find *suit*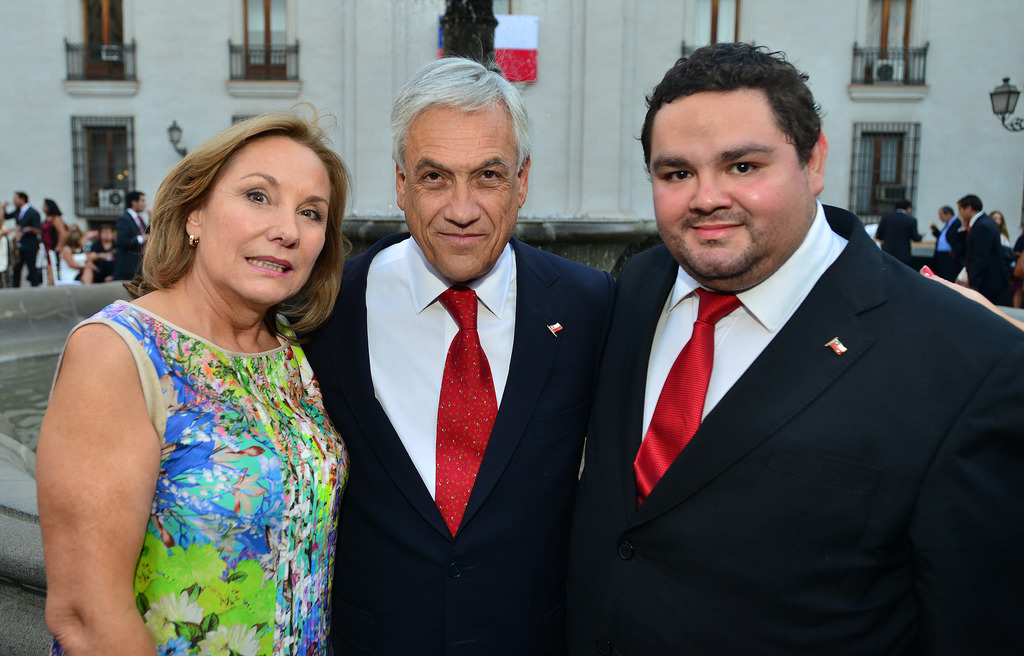
bbox=(879, 209, 919, 269)
